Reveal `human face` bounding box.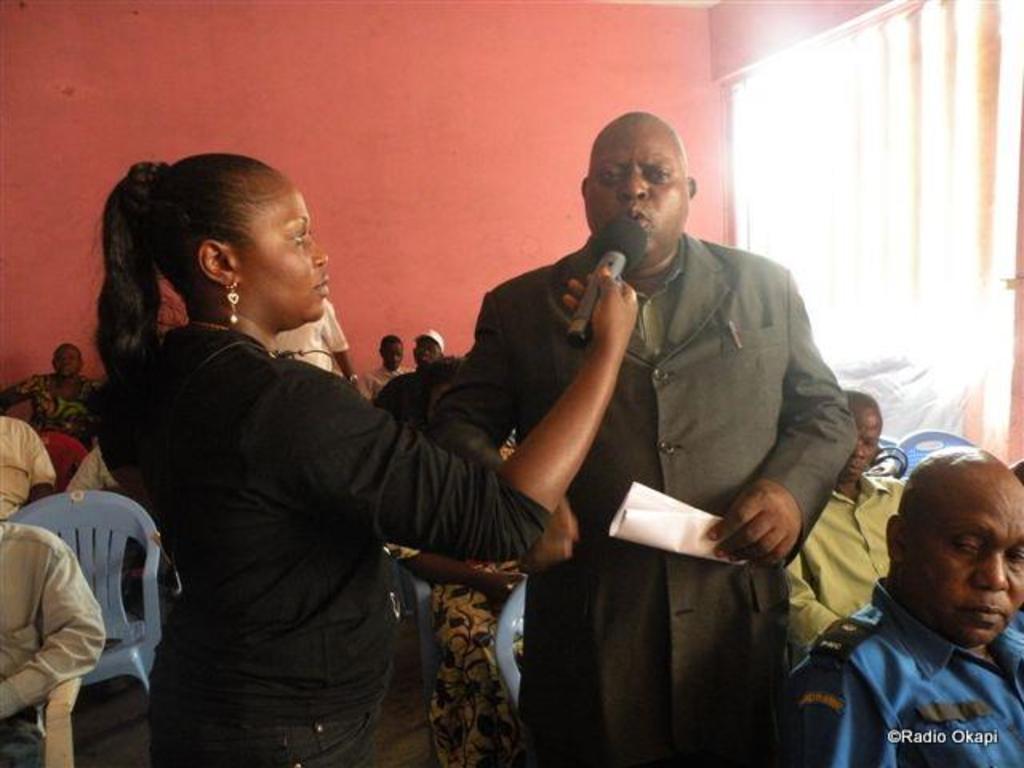
Revealed: rect(846, 394, 875, 488).
